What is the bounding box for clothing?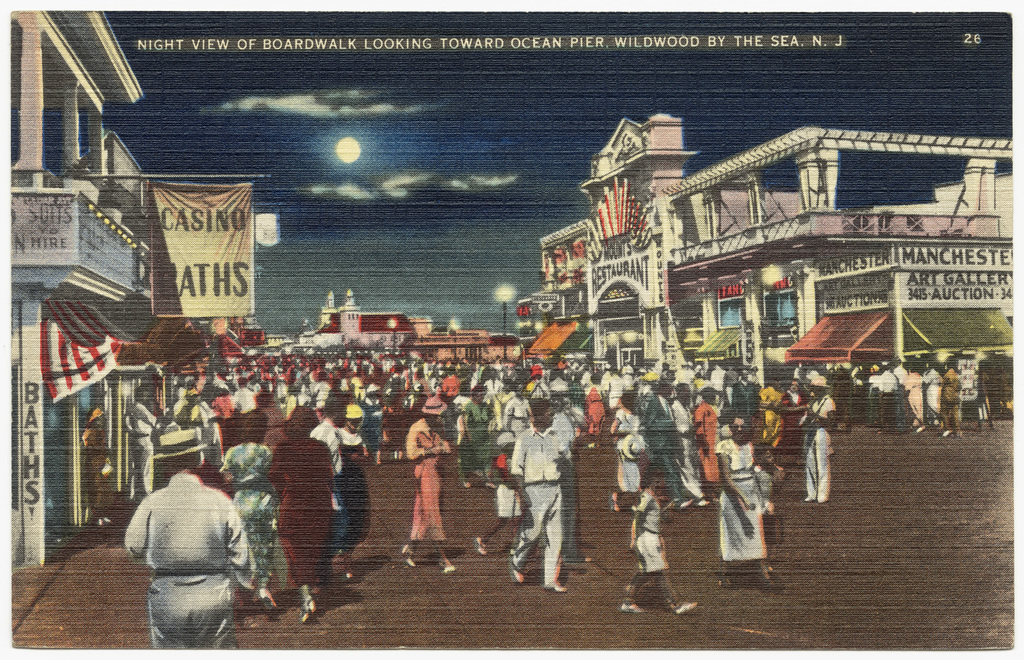
782, 383, 816, 456.
